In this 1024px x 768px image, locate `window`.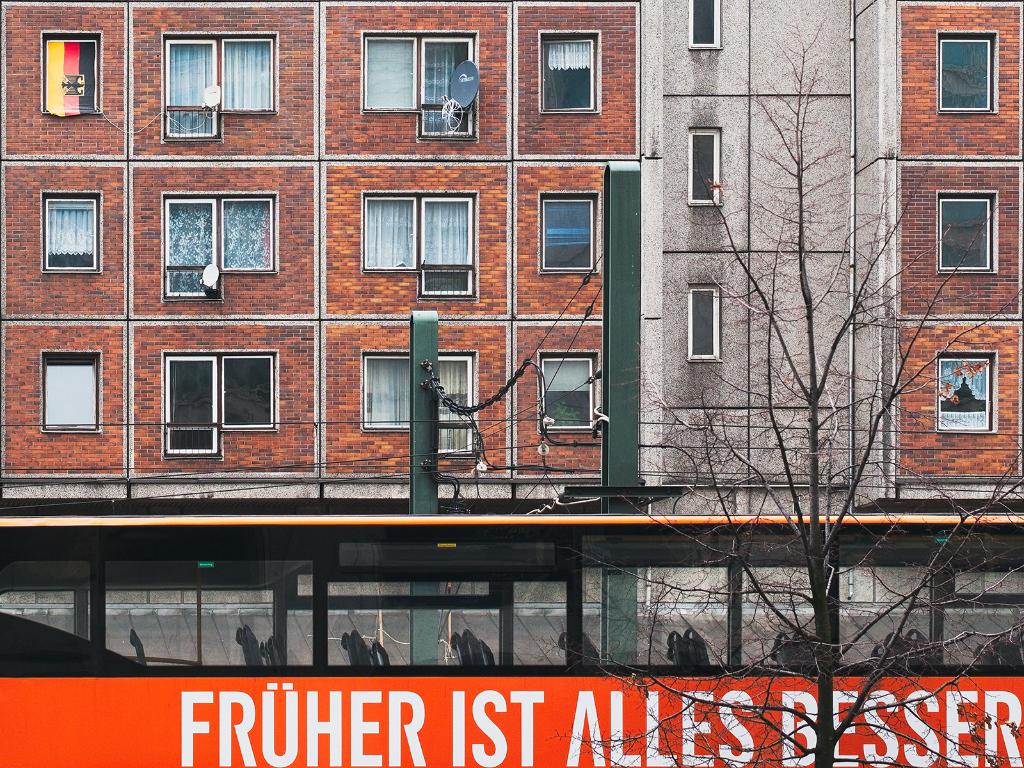
Bounding box: rect(520, 339, 607, 446).
